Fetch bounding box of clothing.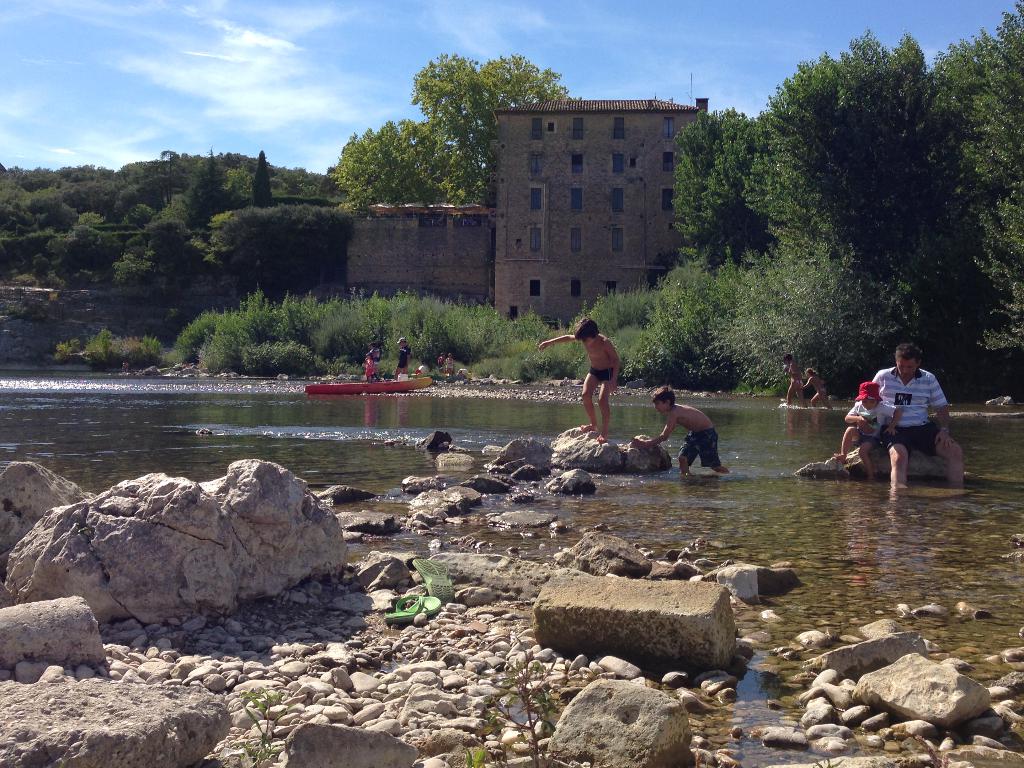
Bbox: x1=808, y1=371, x2=835, y2=399.
